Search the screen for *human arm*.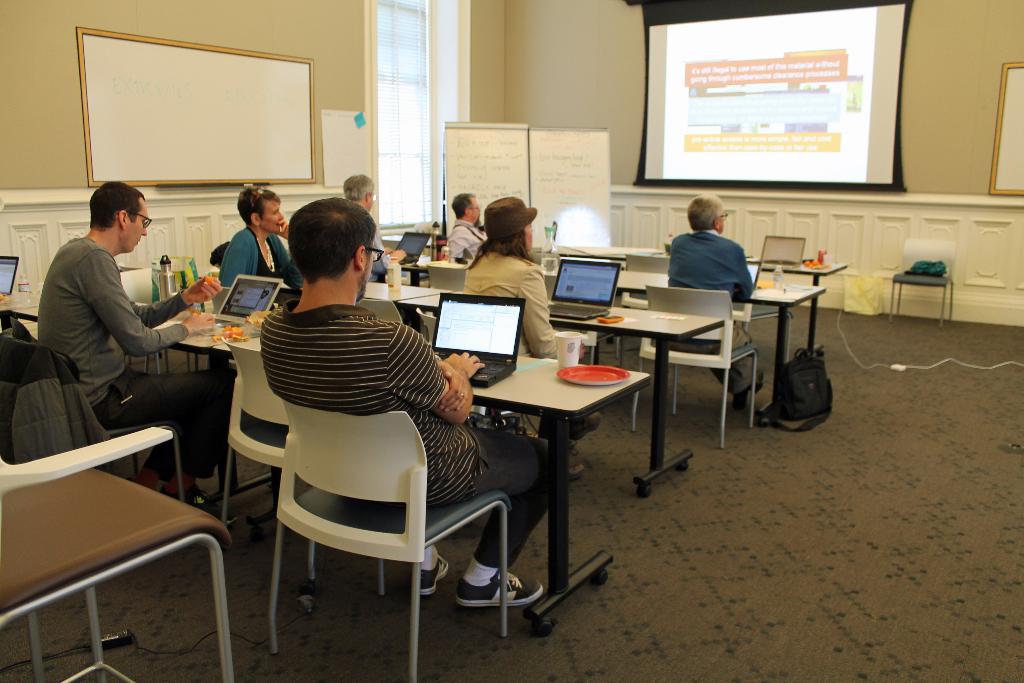
Found at select_region(388, 322, 489, 431).
